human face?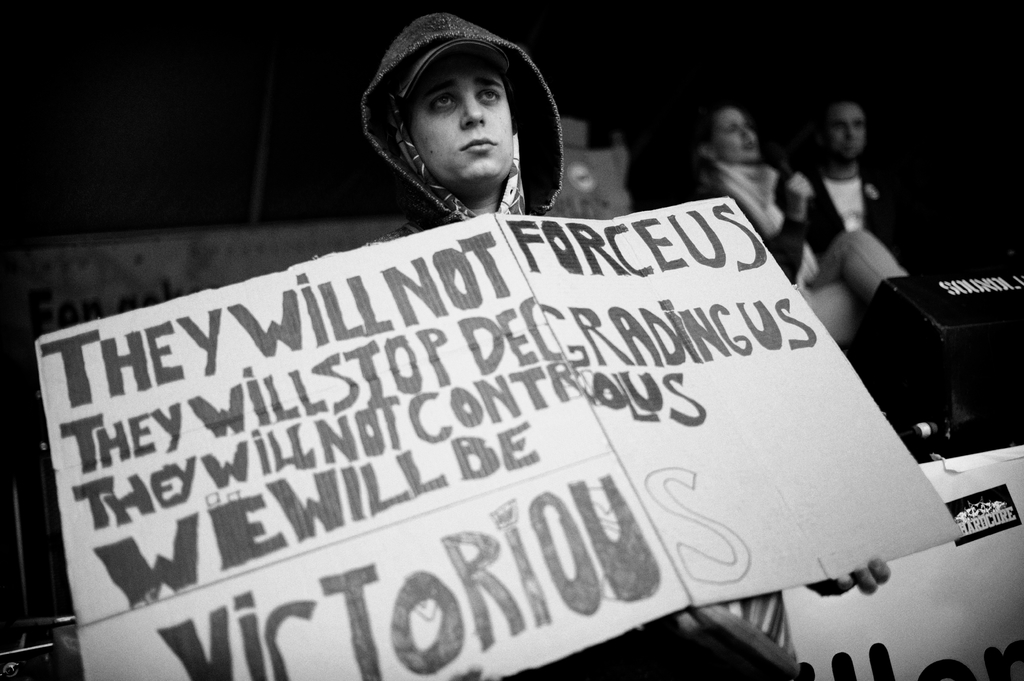
detection(708, 106, 761, 156)
